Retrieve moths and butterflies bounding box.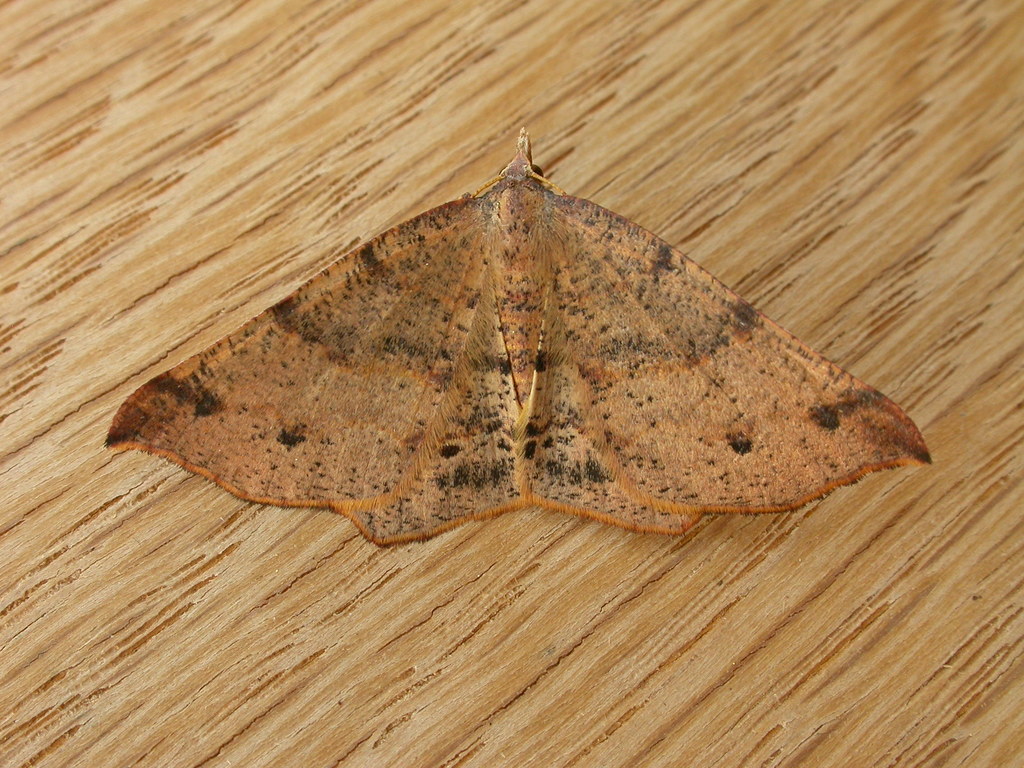
Bounding box: x1=103, y1=126, x2=938, y2=549.
